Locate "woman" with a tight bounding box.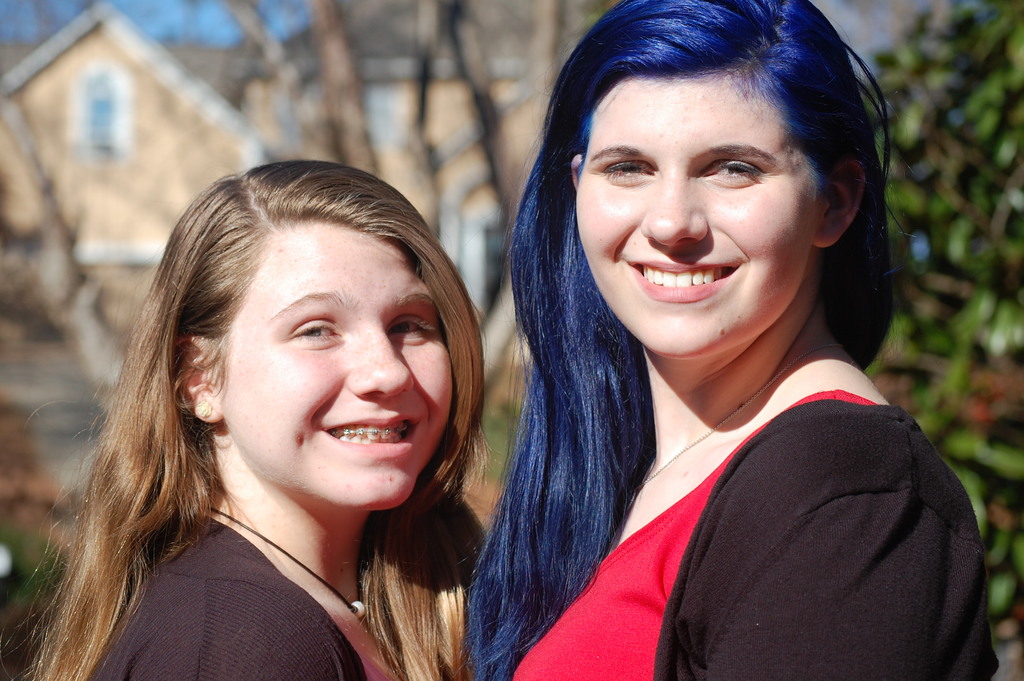
region(0, 158, 501, 680).
